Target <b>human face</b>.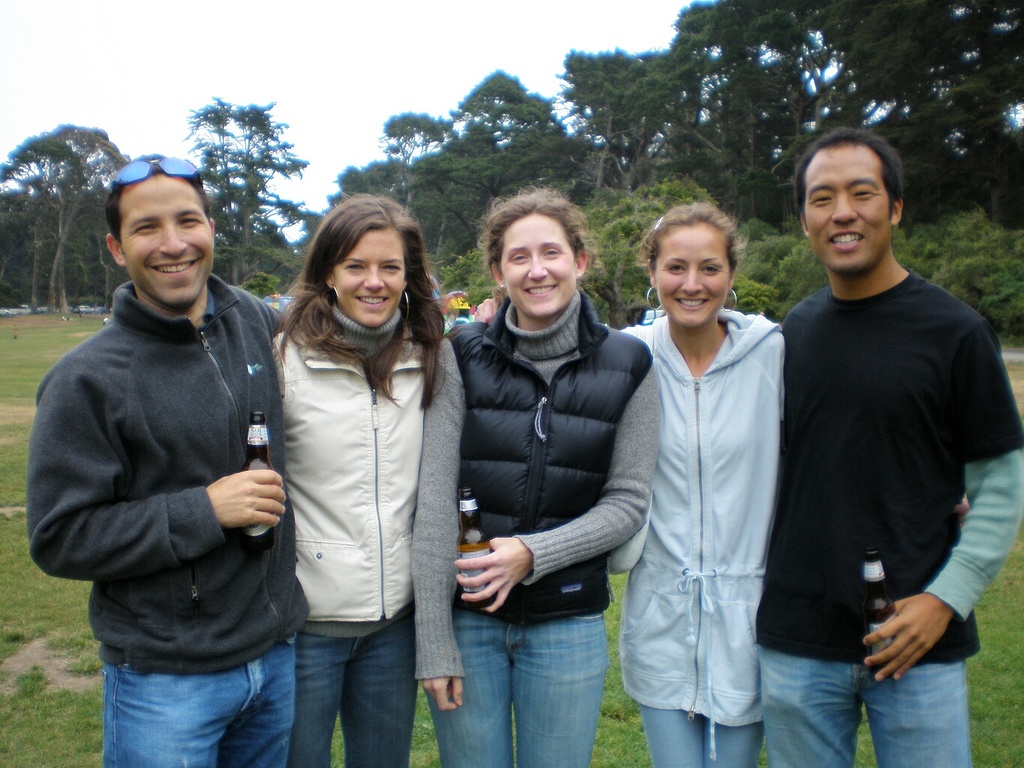
Target region: [x1=336, y1=229, x2=404, y2=332].
